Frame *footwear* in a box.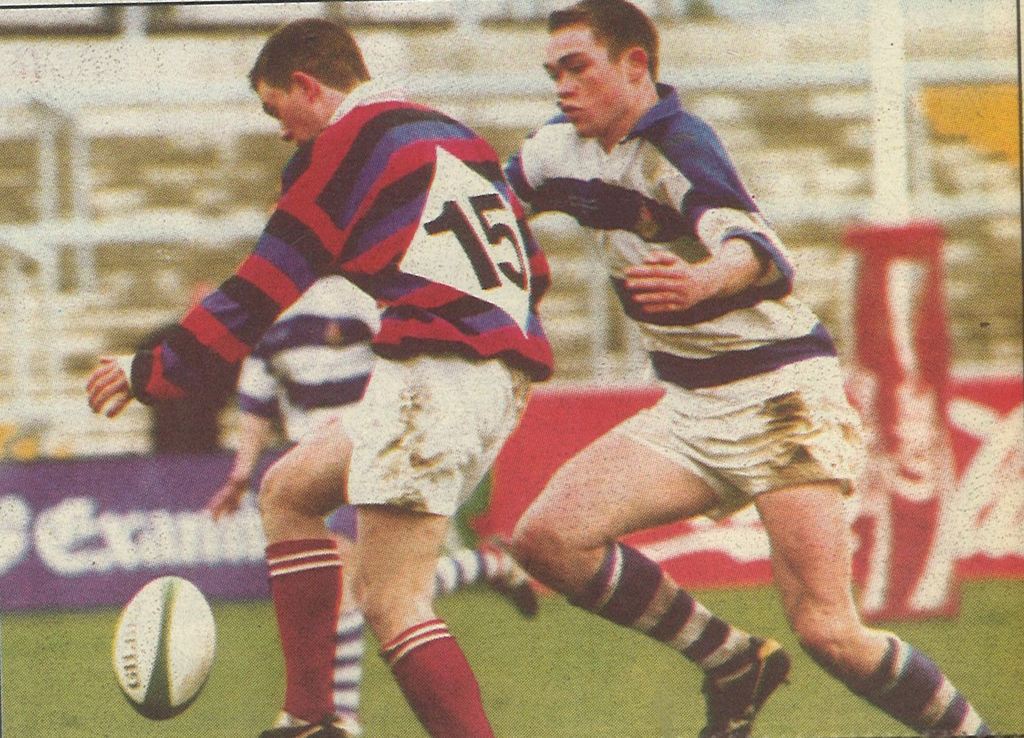
(x1=476, y1=537, x2=544, y2=620).
